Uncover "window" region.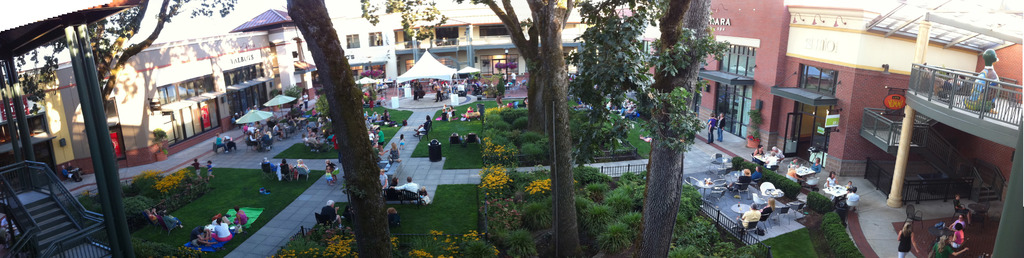
Uncovered: pyautogui.locateOnScreen(366, 30, 381, 48).
